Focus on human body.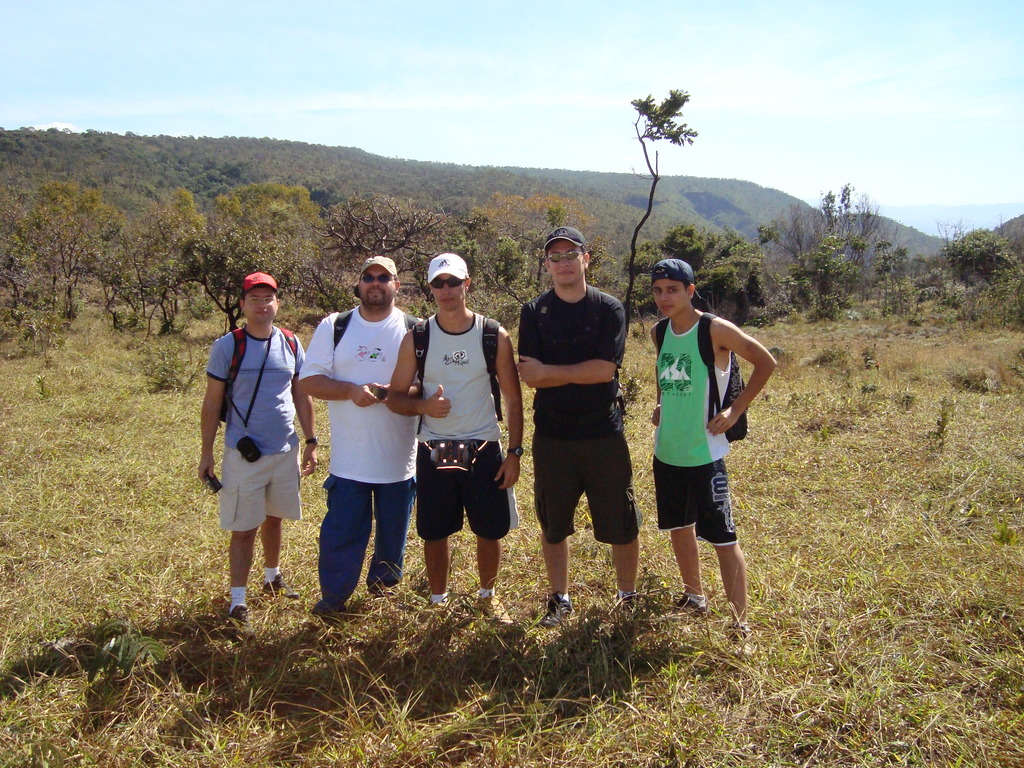
Focused at pyautogui.locateOnScreen(511, 223, 633, 633).
